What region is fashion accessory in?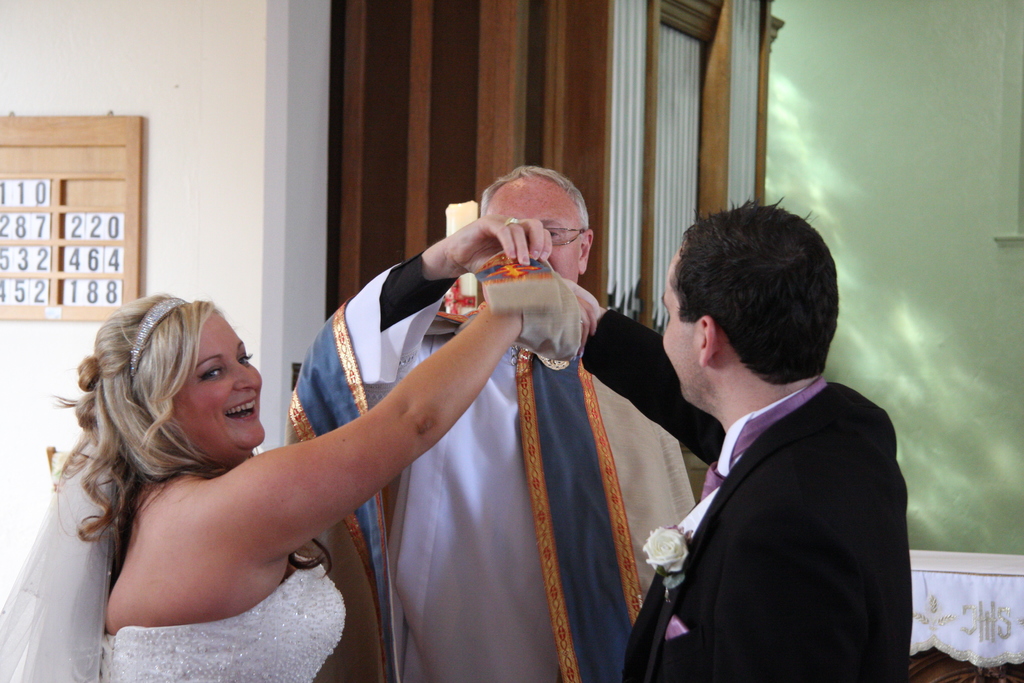
x1=661 y1=612 x2=690 y2=642.
